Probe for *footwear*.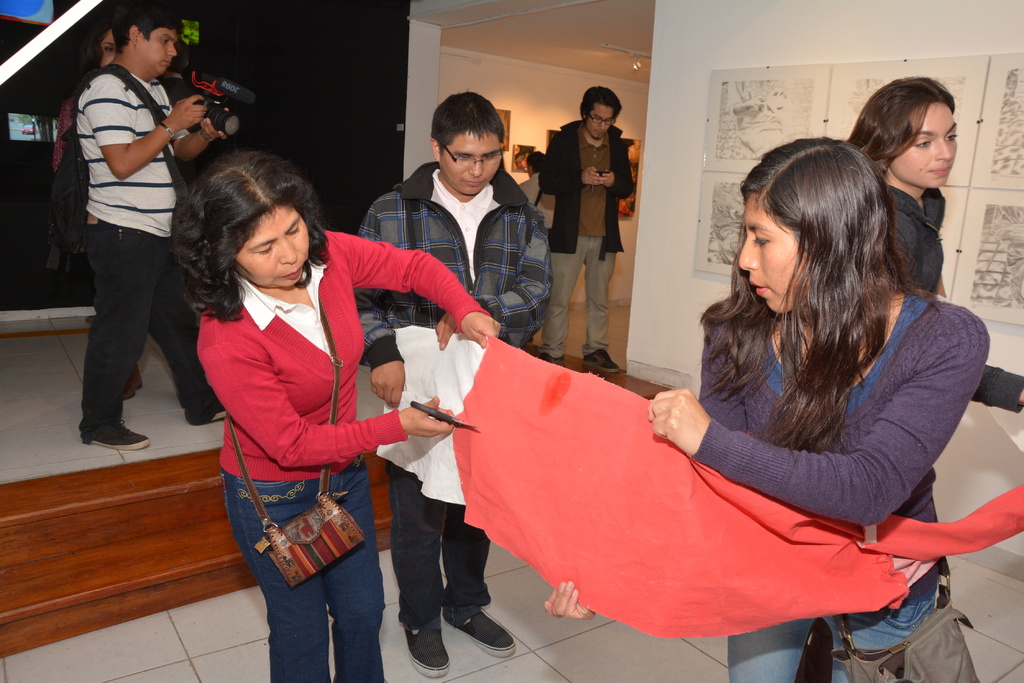
Probe result: rect(541, 354, 564, 366).
